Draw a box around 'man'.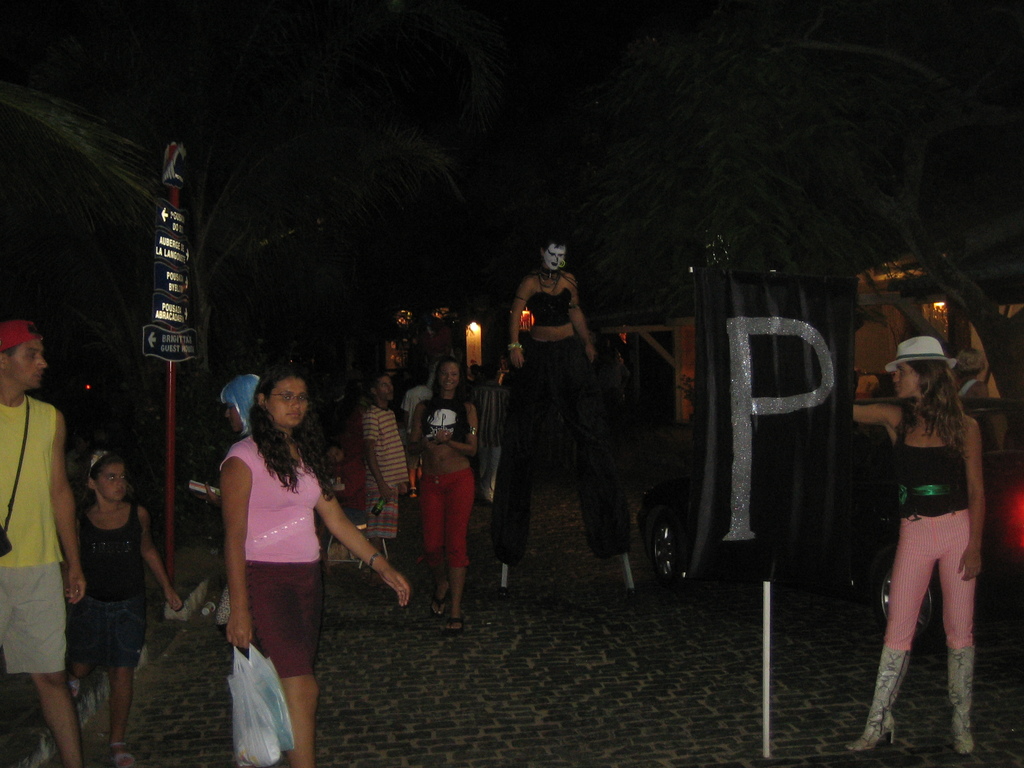
[0, 315, 87, 767].
